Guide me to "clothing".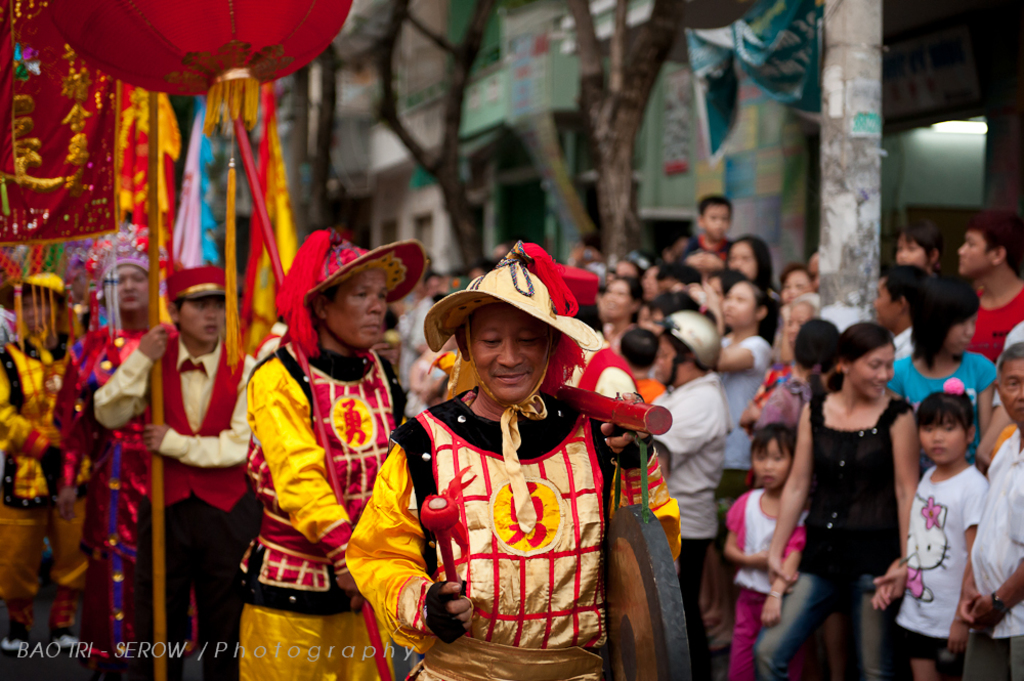
Guidance: 639:359:730:680.
